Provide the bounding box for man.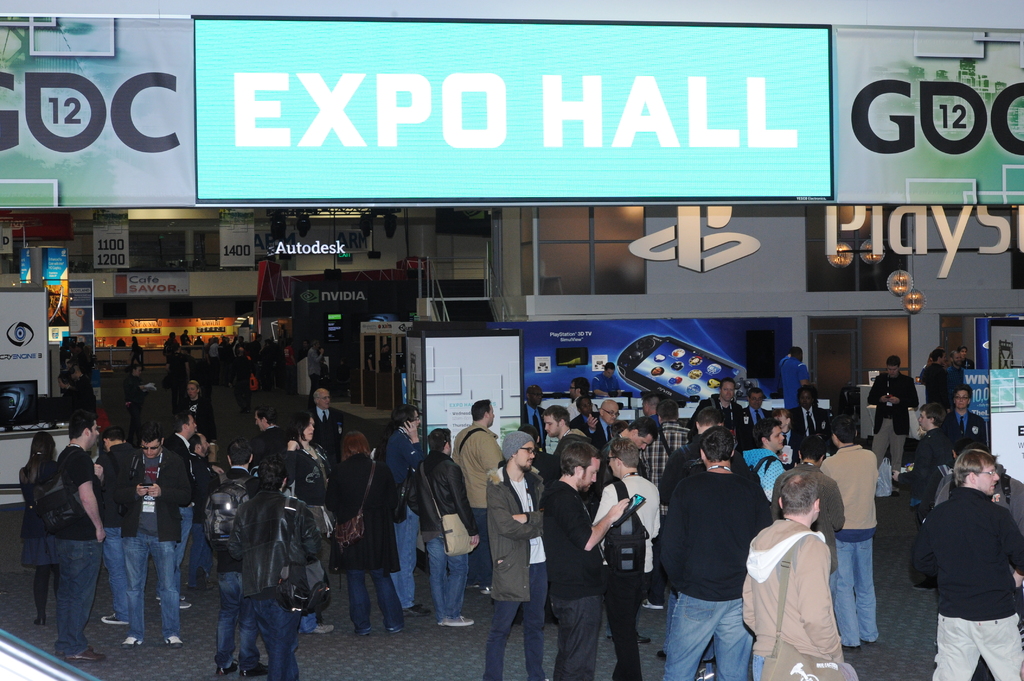
locate(237, 460, 320, 677).
